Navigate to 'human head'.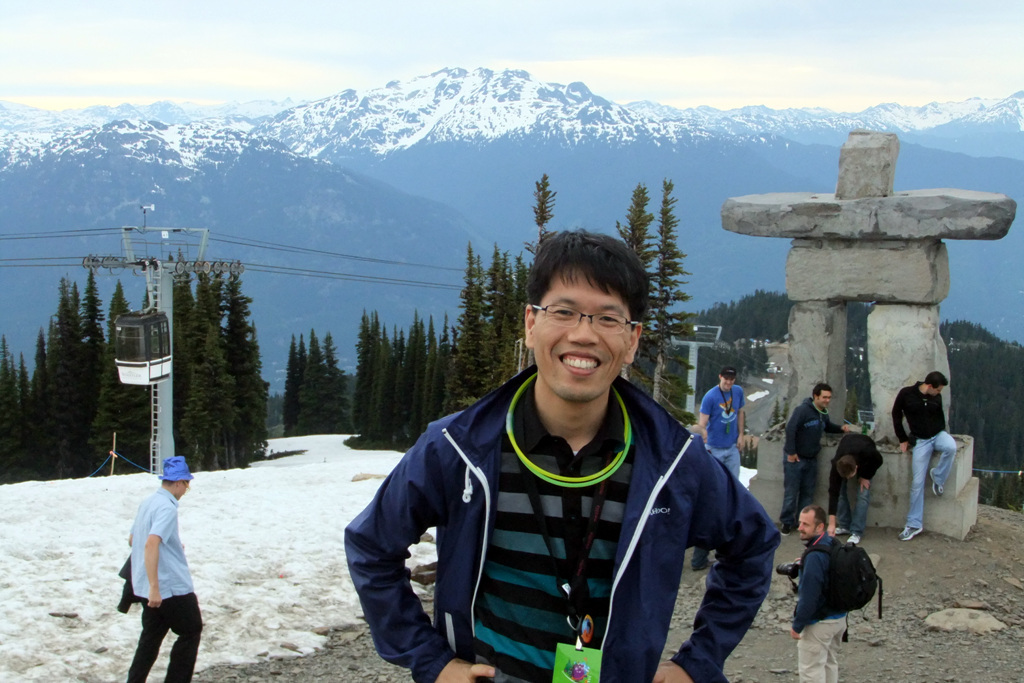
Navigation target: <region>160, 461, 190, 493</region>.
